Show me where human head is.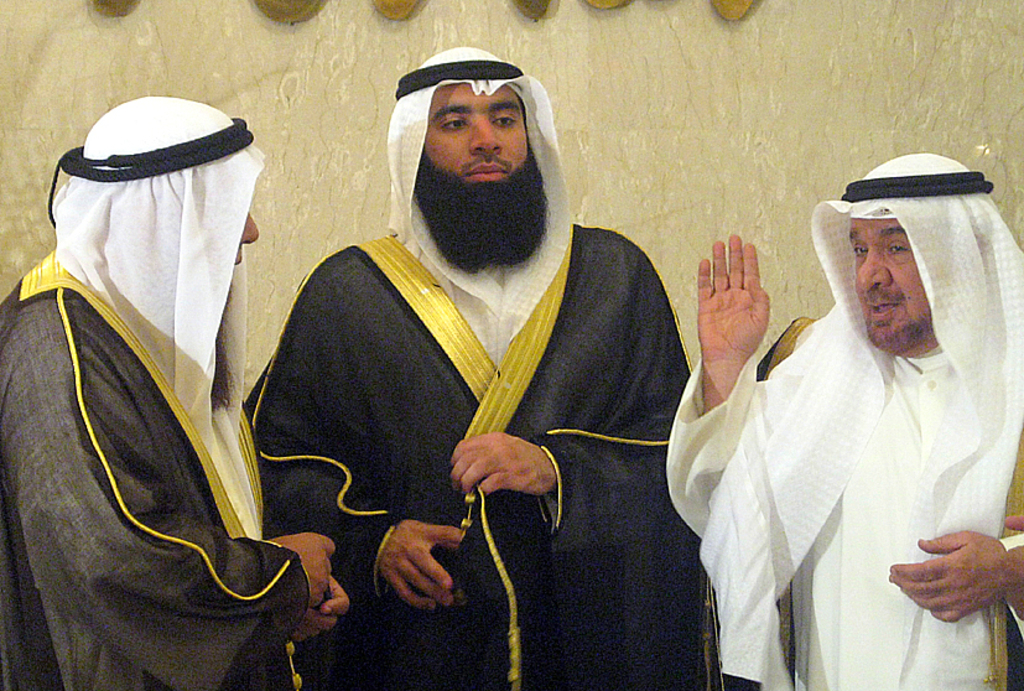
human head is at [846,151,1005,350].
